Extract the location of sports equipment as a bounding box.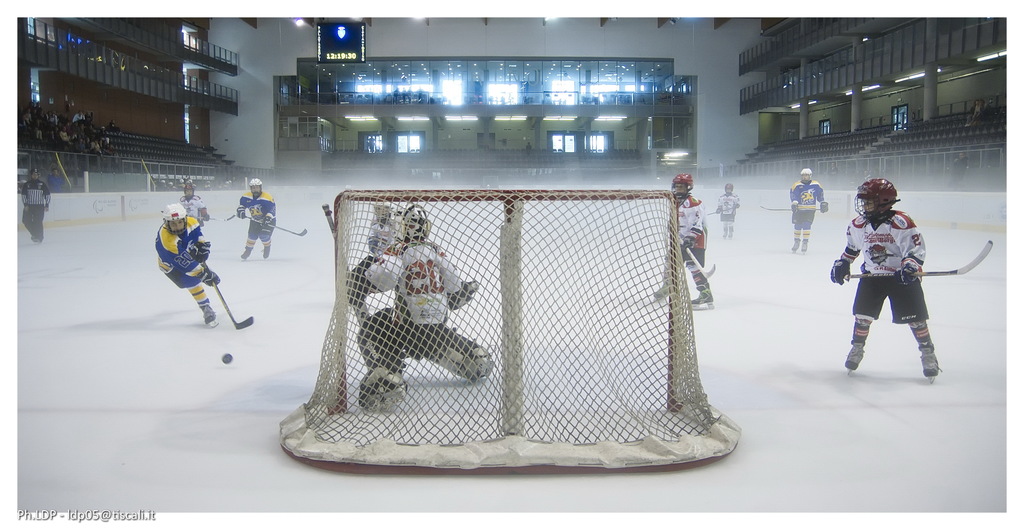
bbox=[163, 203, 189, 235].
